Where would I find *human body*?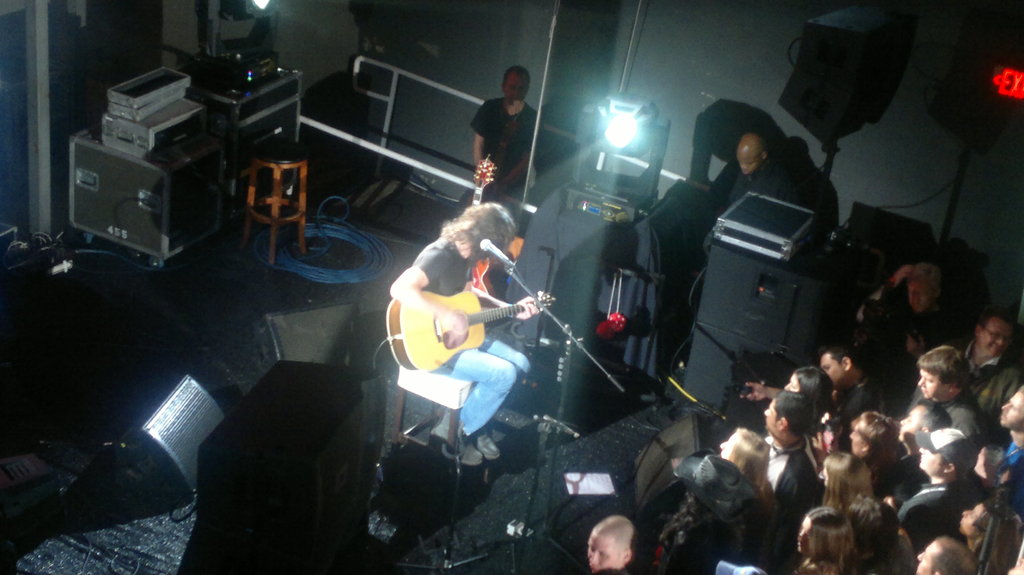
At locate(908, 345, 975, 452).
